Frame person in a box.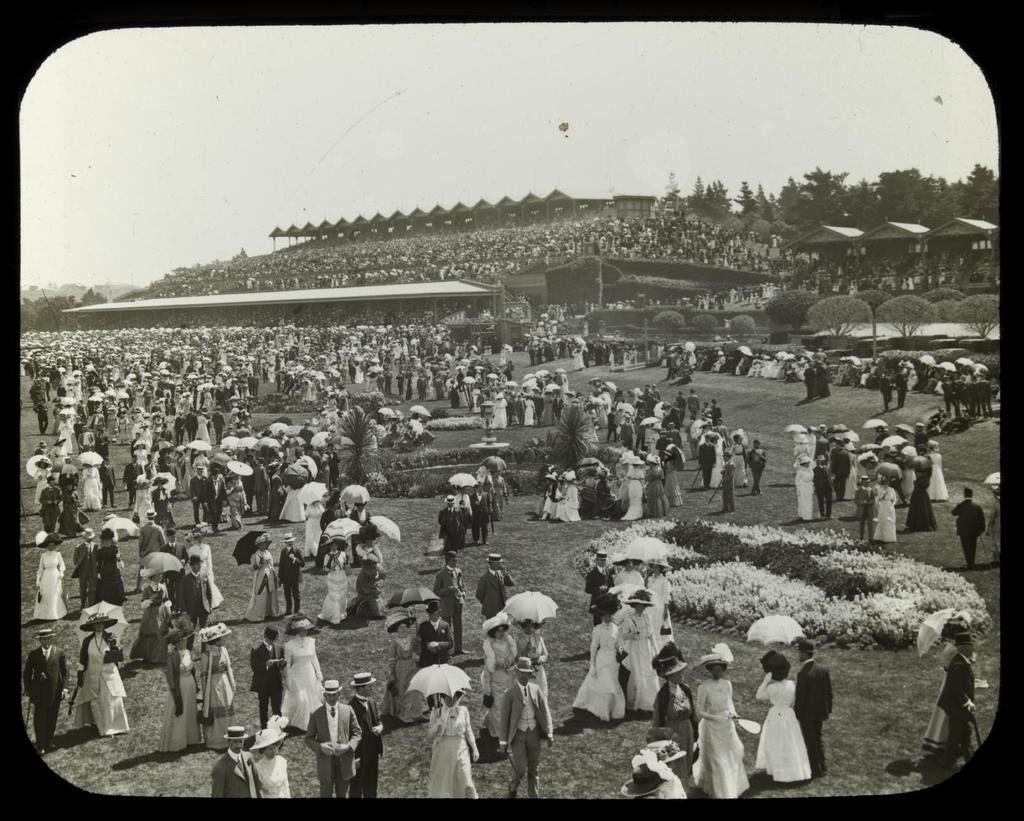
box=[608, 553, 650, 609].
